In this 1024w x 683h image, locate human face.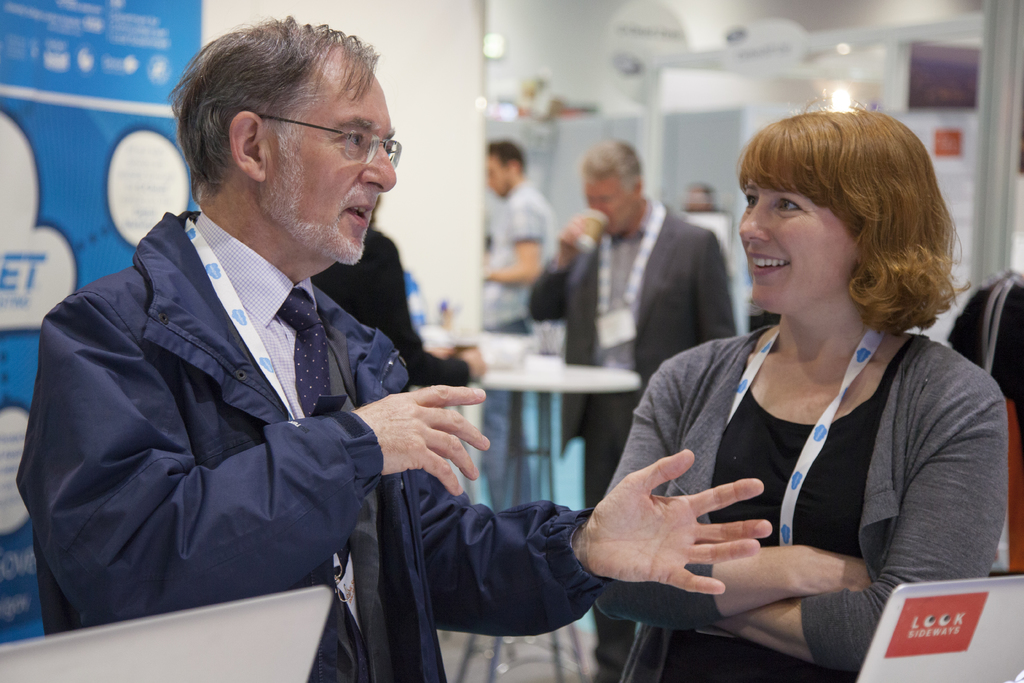
Bounding box: bbox(738, 181, 856, 310).
